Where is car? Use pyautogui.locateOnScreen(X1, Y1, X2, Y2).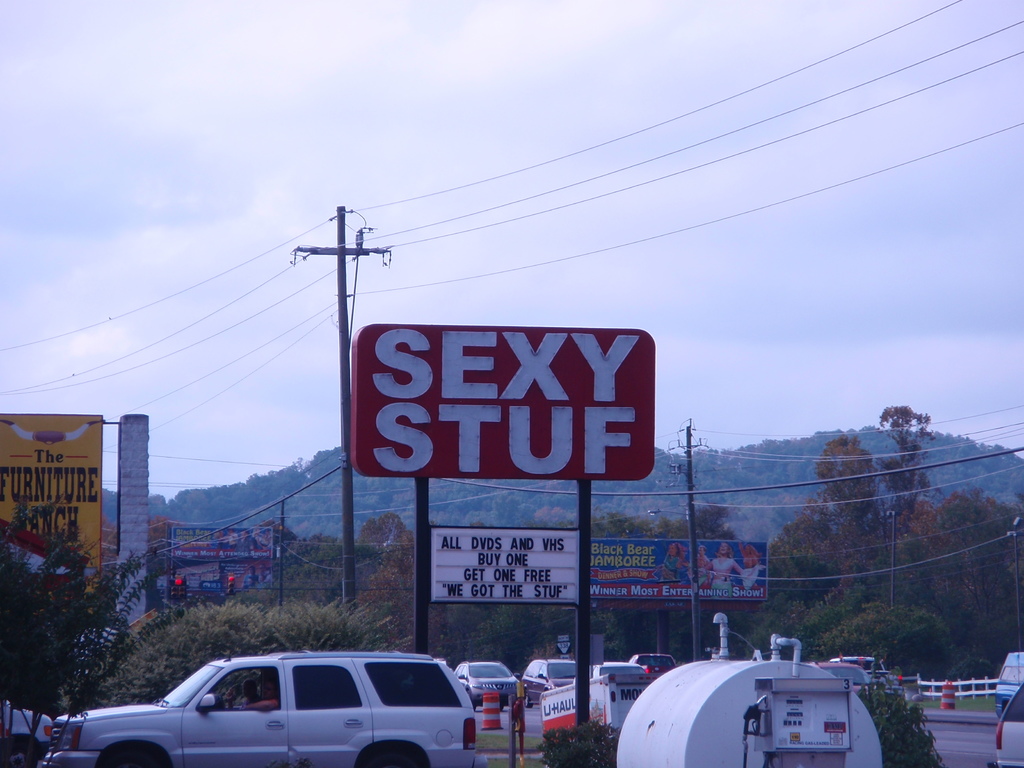
pyautogui.locateOnScreen(632, 651, 676, 683).
